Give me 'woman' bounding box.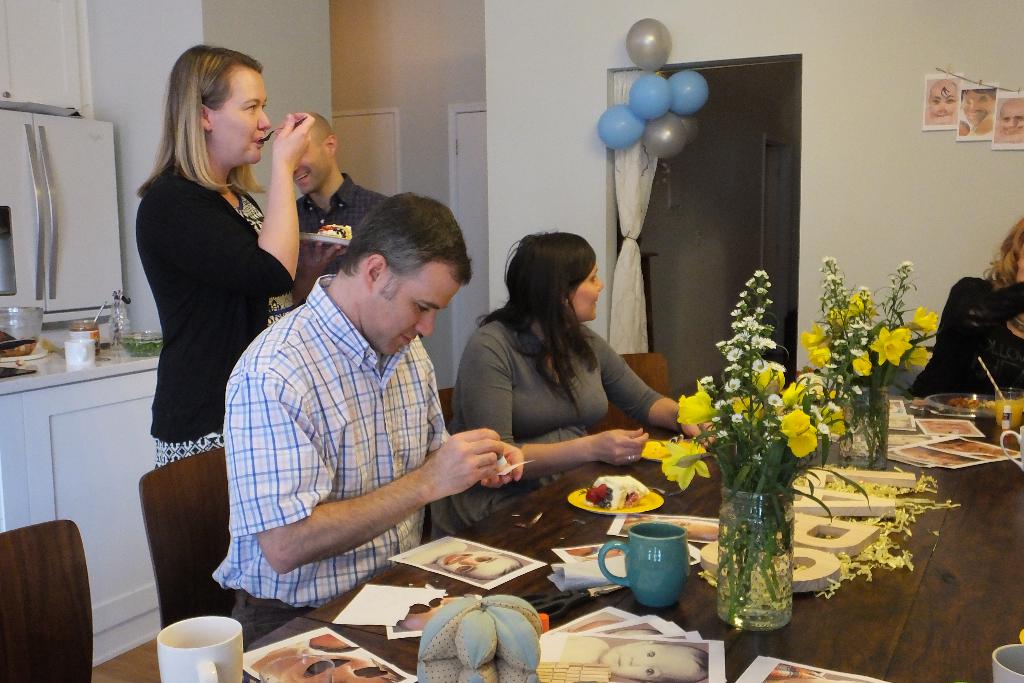
crop(426, 229, 717, 541).
